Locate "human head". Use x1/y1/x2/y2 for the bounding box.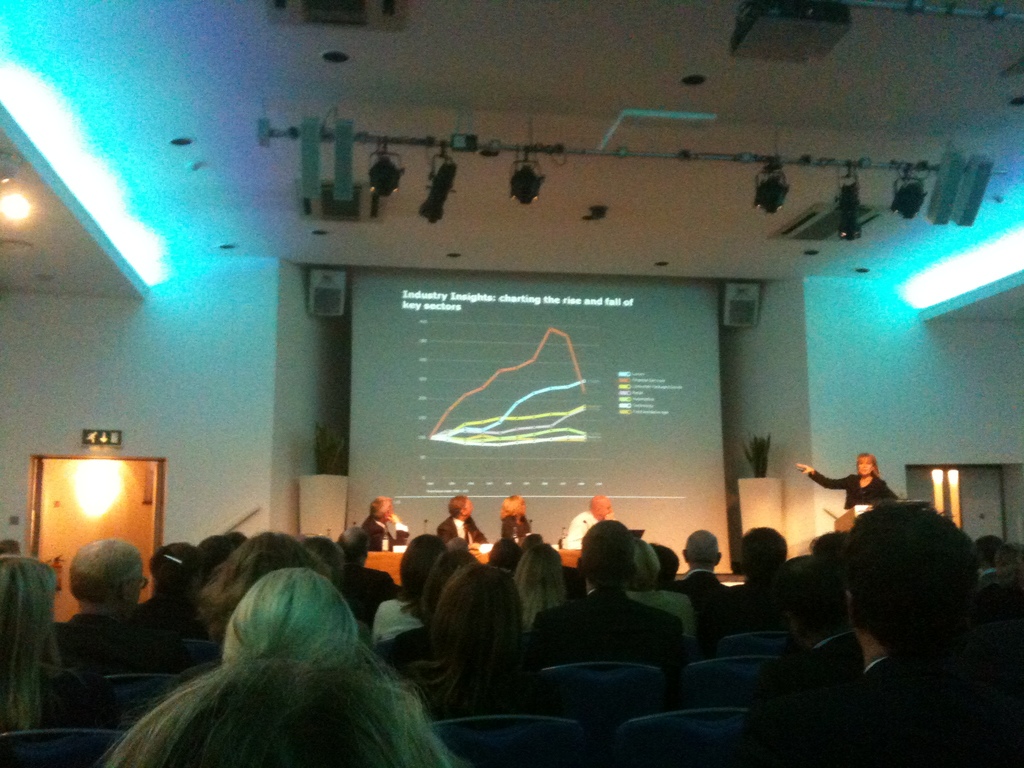
138/540/198/594.
